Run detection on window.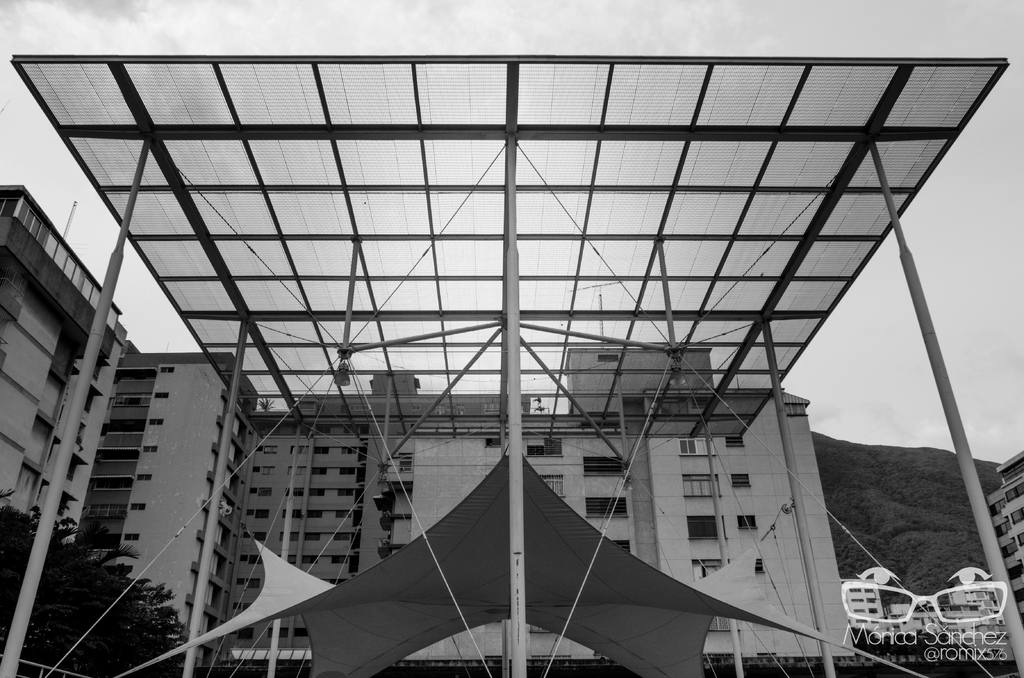
Result: left=687, top=514, right=729, bottom=540.
